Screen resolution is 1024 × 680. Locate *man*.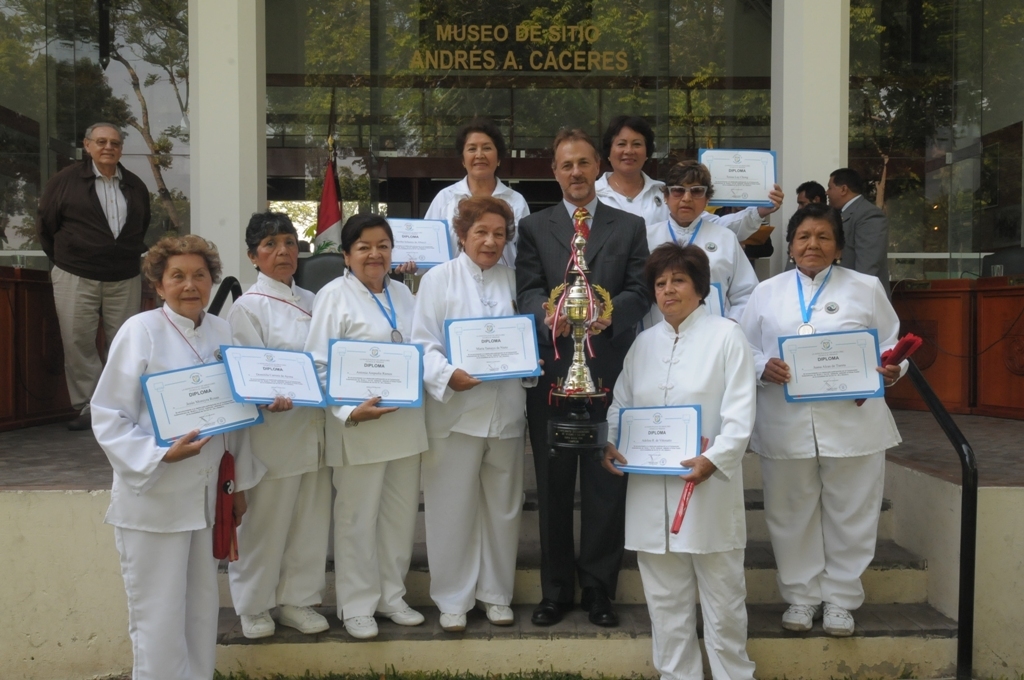
detection(791, 177, 827, 213).
